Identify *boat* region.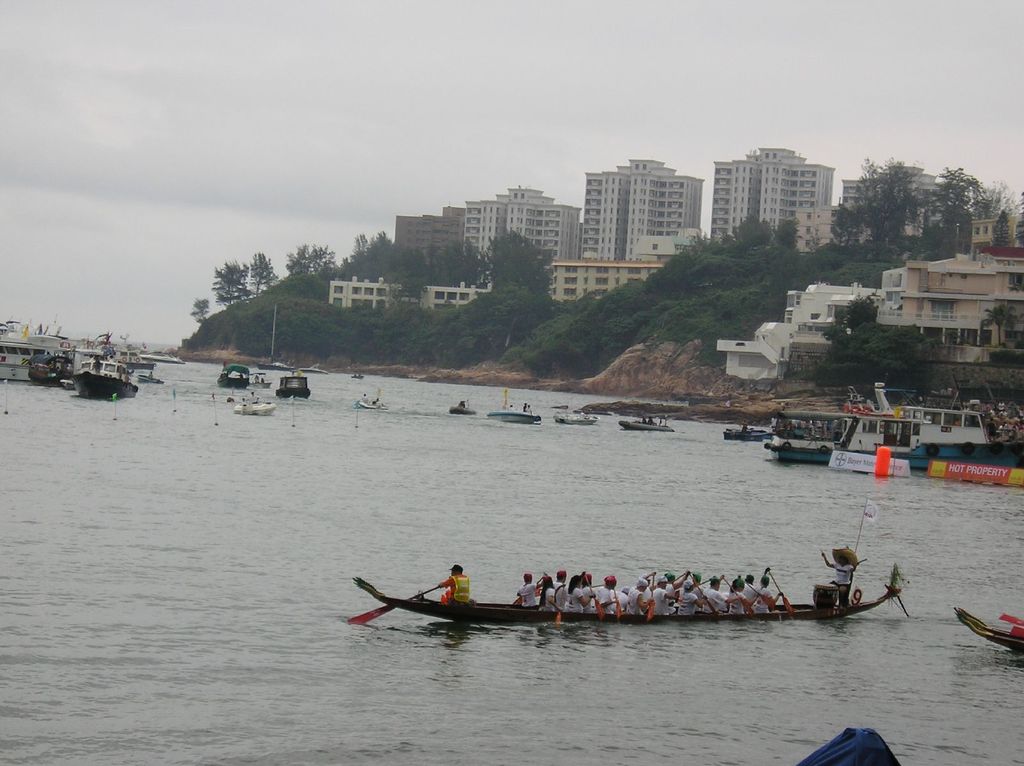
Region: 213:358:250:391.
